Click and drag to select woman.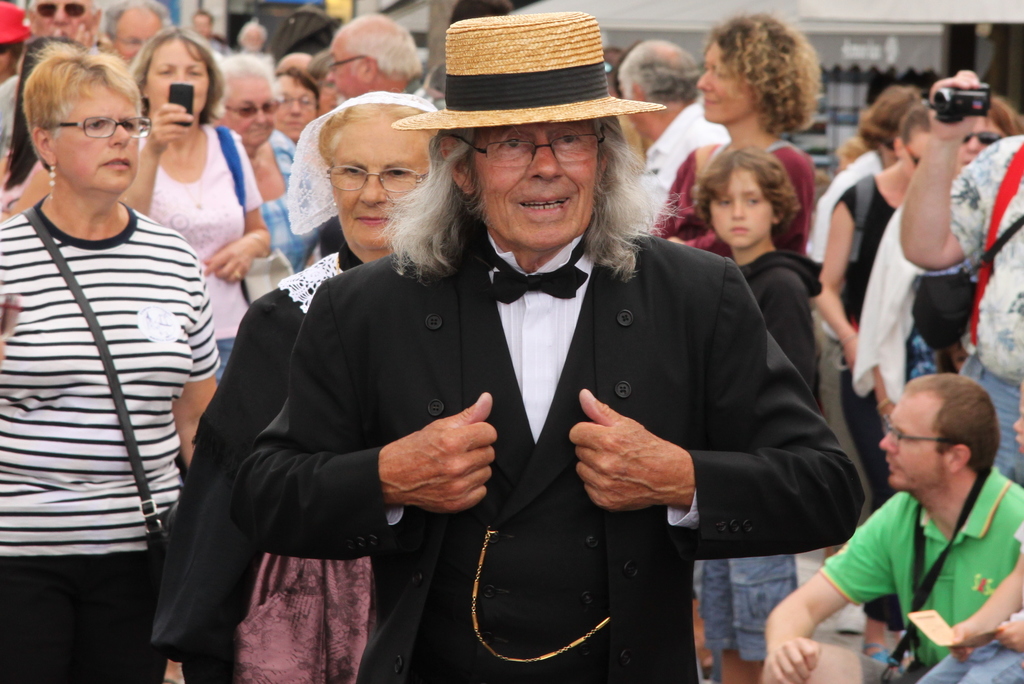
Selection: (851,95,1023,431).
